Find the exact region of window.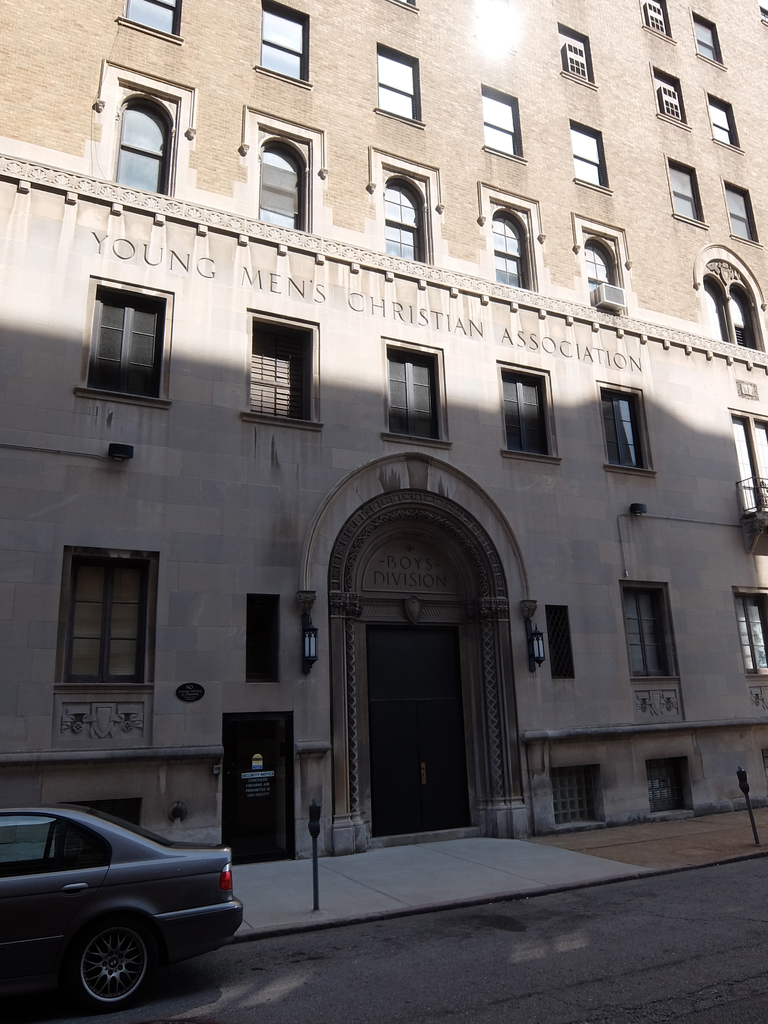
Exact region: {"left": 599, "top": 383, "right": 664, "bottom": 477}.
